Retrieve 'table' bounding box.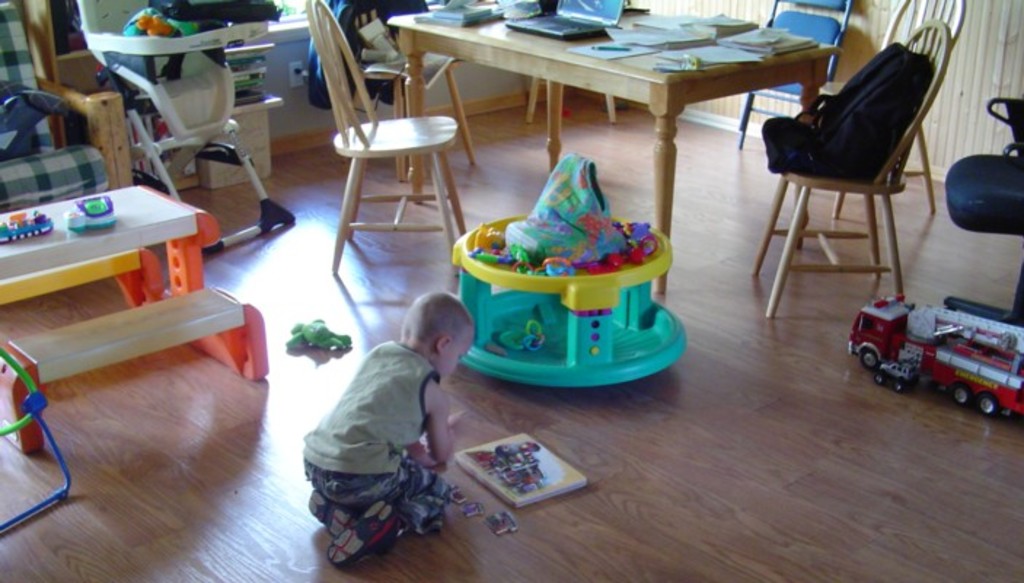
Bounding box: box=[344, 4, 887, 213].
